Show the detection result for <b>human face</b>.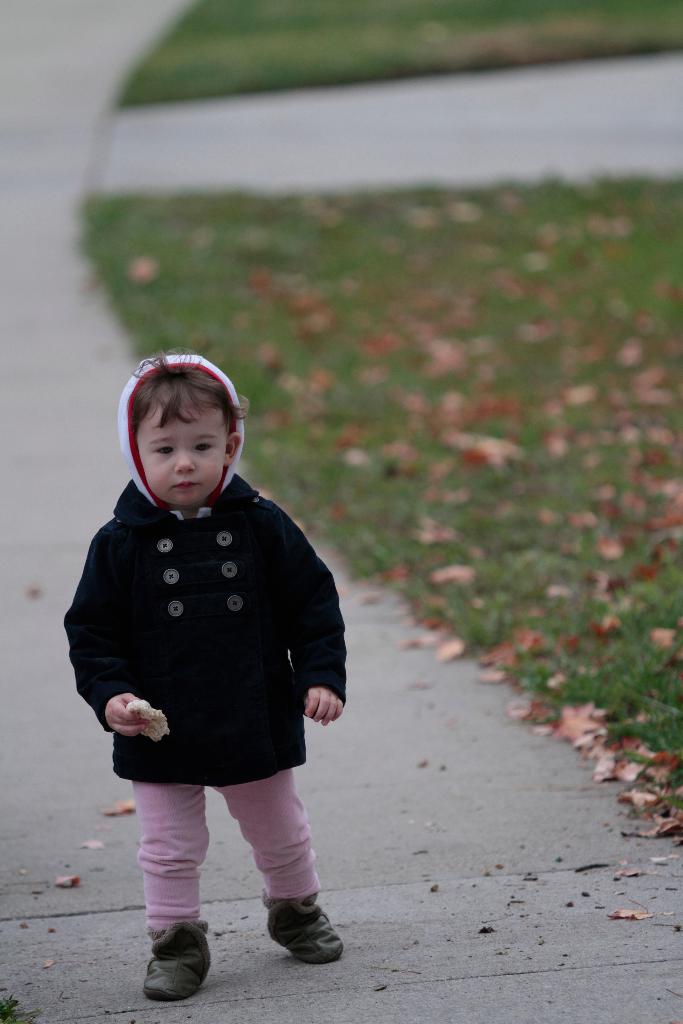
137, 400, 230, 498.
